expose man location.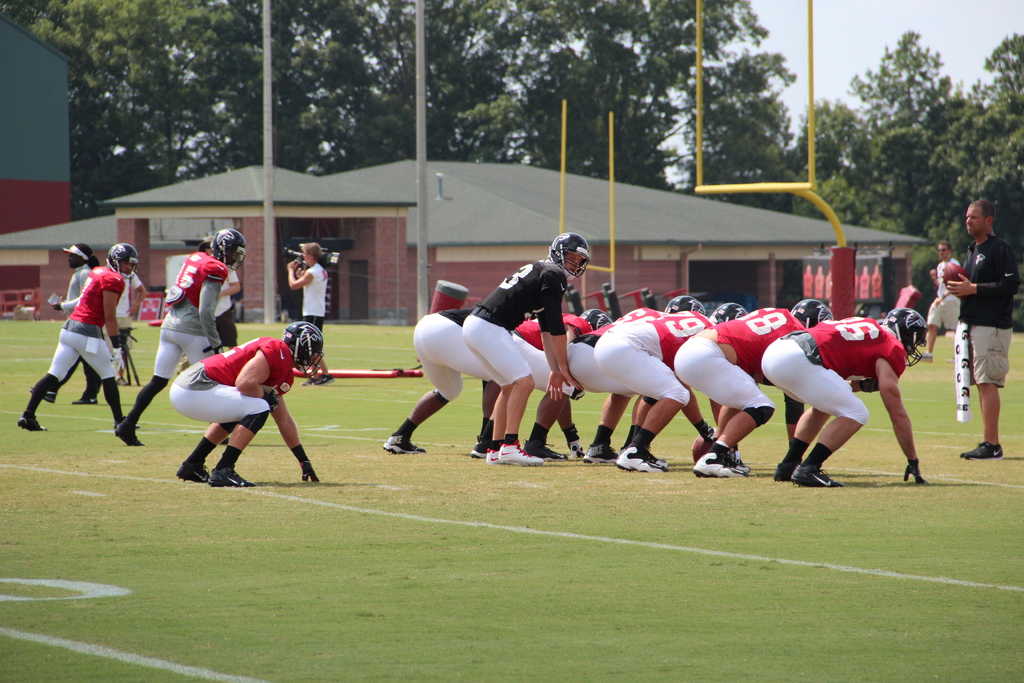
Exposed at x1=669 y1=300 x2=837 y2=478.
